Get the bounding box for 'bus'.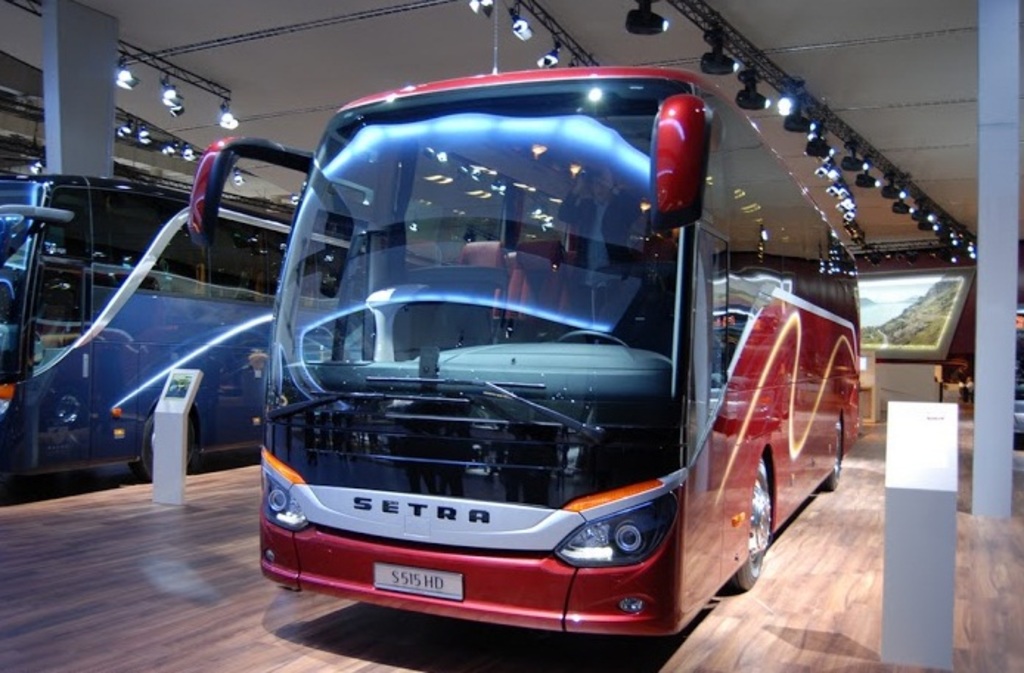
detection(0, 174, 441, 483).
